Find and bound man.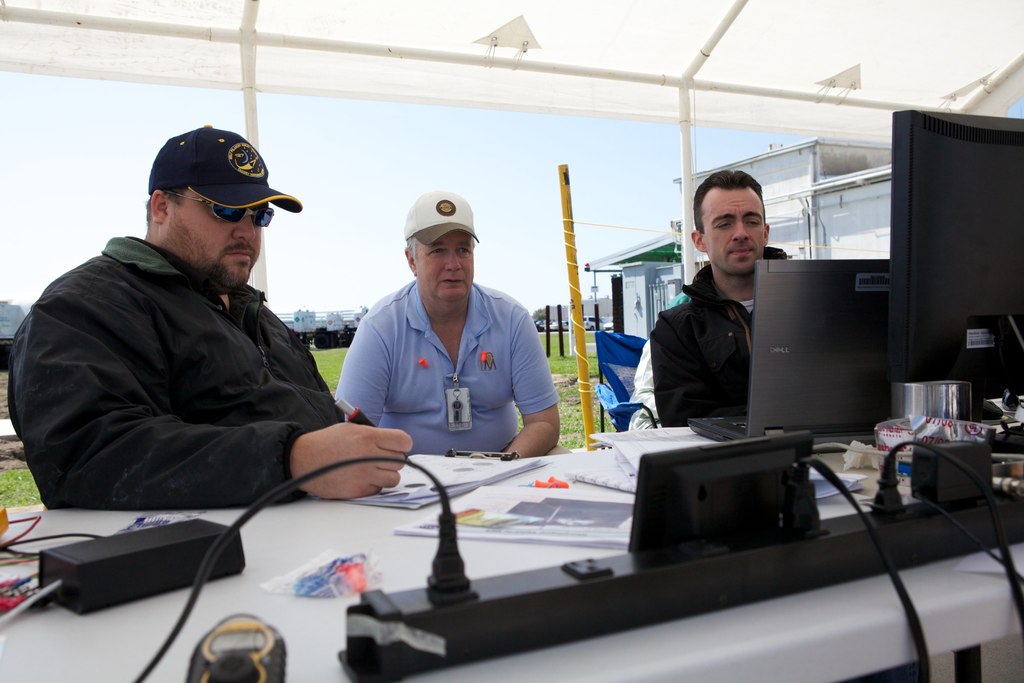
Bound: Rect(22, 133, 392, 539).
